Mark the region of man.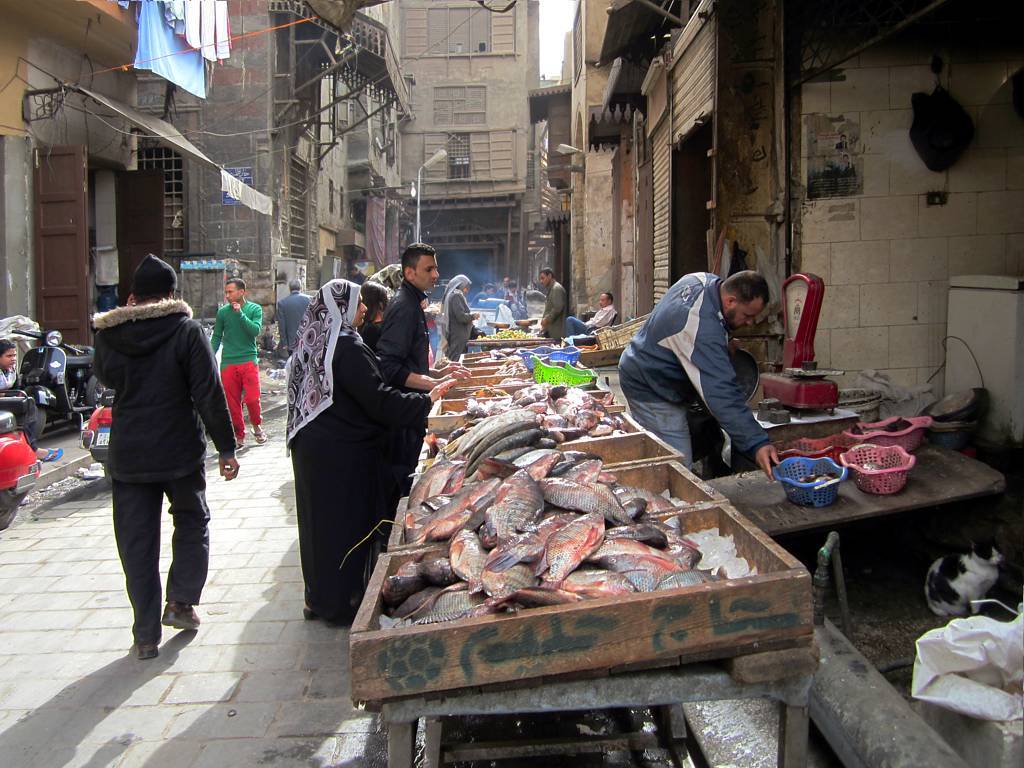
Region: region(373, 242, 472, 546).
